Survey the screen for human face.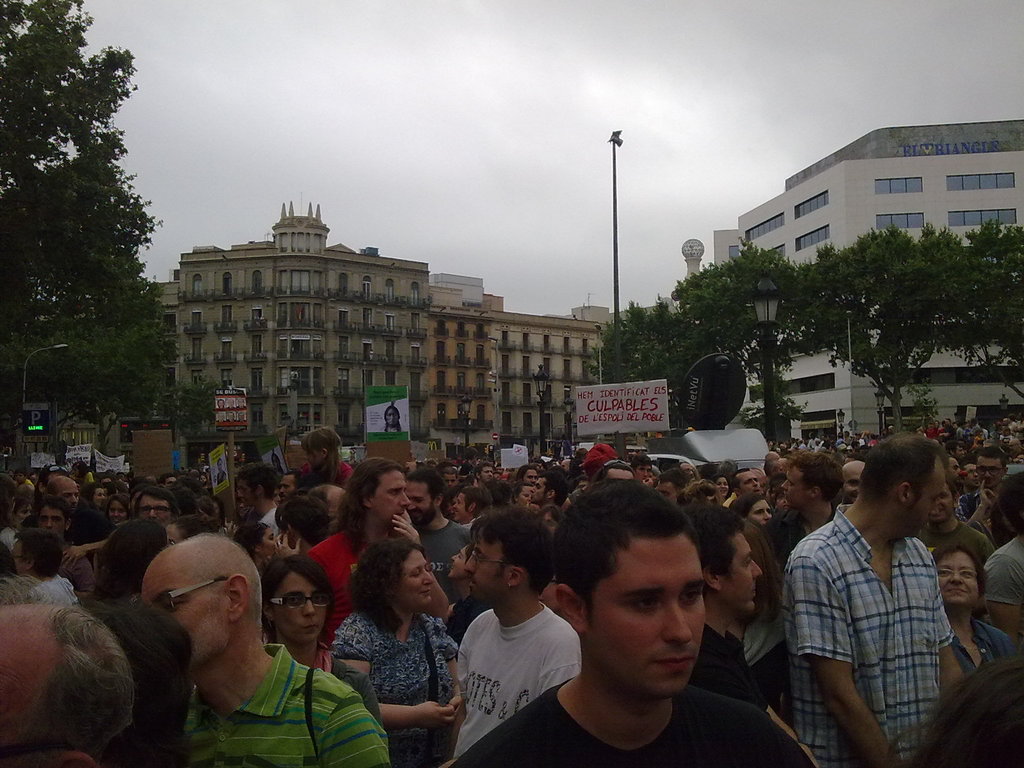
Survey found: <bbox>584, 538, 712, 697</bbox>.
